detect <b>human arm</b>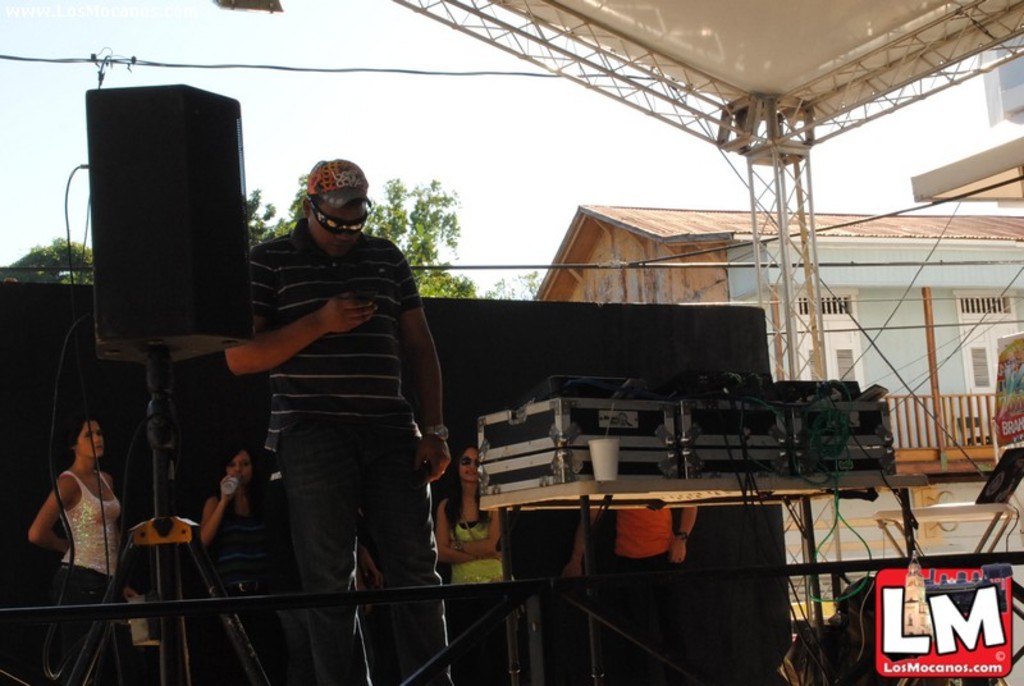
left=562, top=508, right=599, bottom=580
